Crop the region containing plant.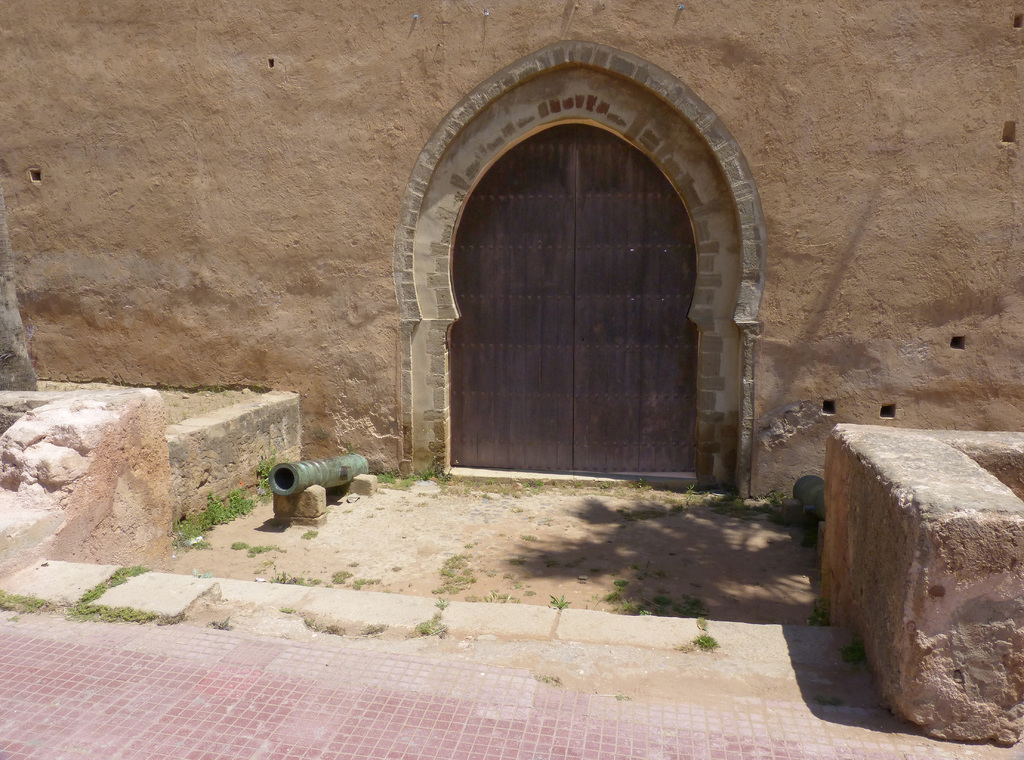
Crop region: select_region(161, 513, 211, 554).
